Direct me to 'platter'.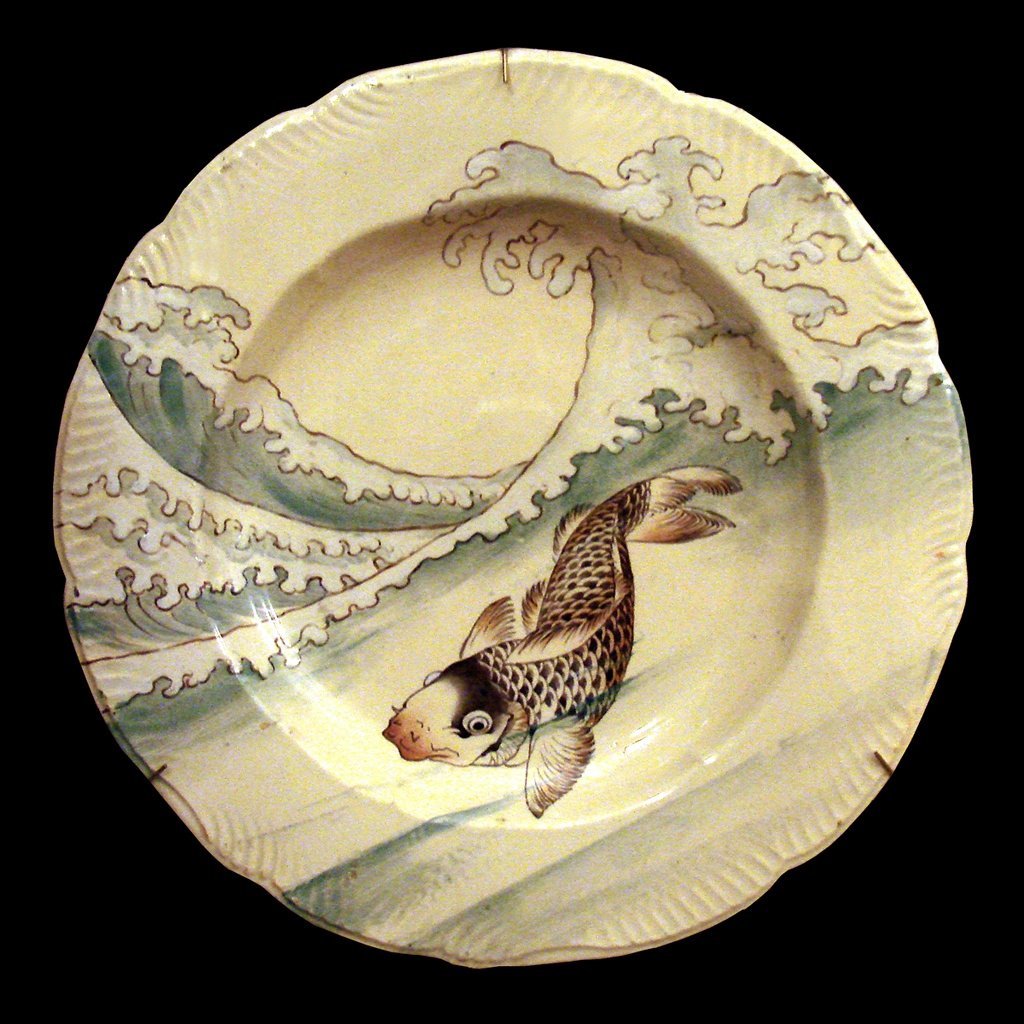
Direction: {"x1": 48, "y1": 47, "x2": 978, "y2": 973}.
